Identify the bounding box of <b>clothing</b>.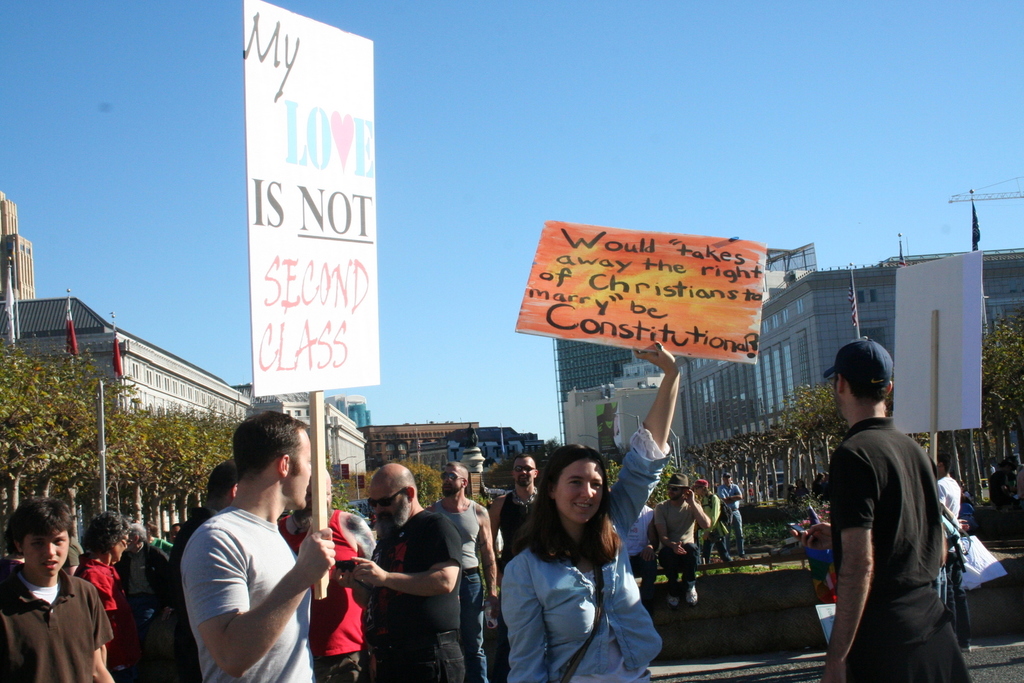
0/564/113/682.
